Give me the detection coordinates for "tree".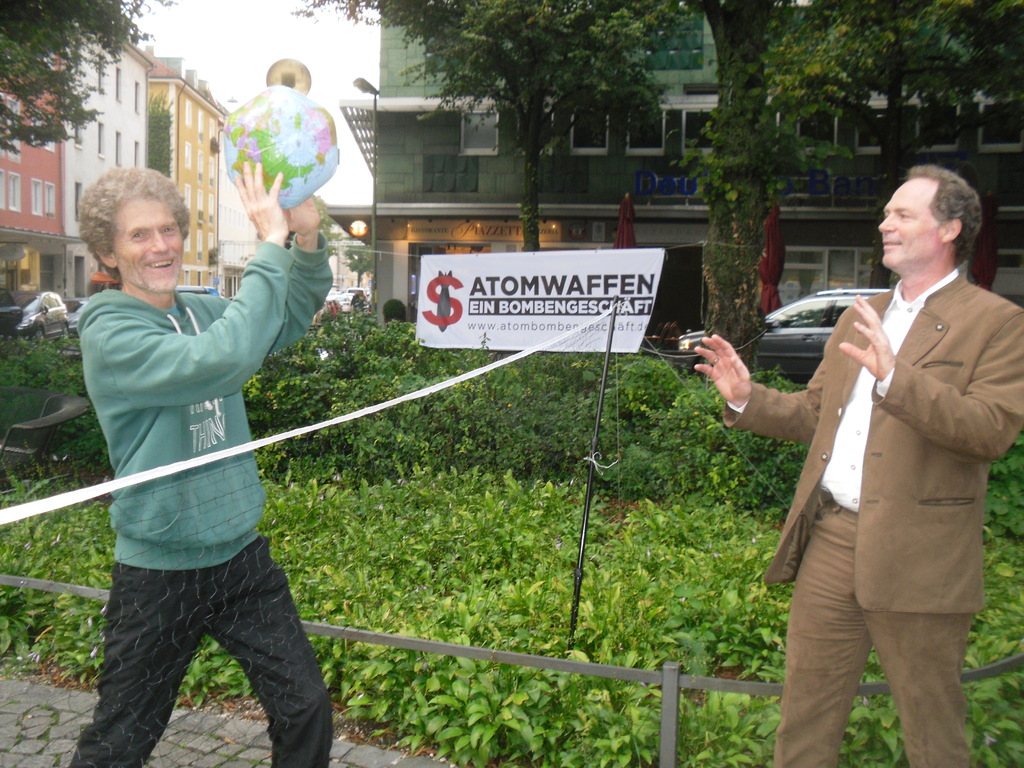
bbox=[144, 86, 178, 176].
